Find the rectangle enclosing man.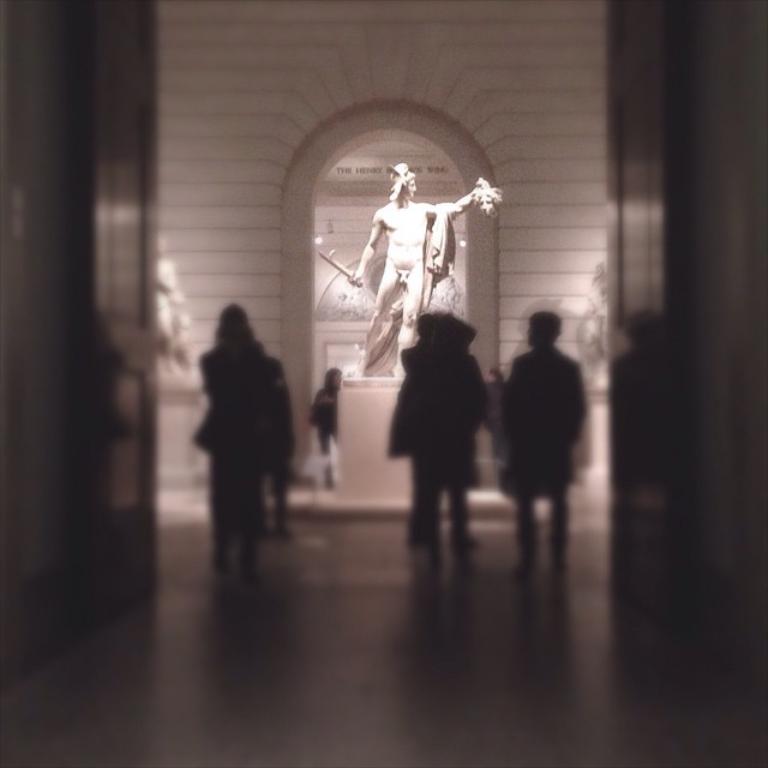
346,163,500,376.
